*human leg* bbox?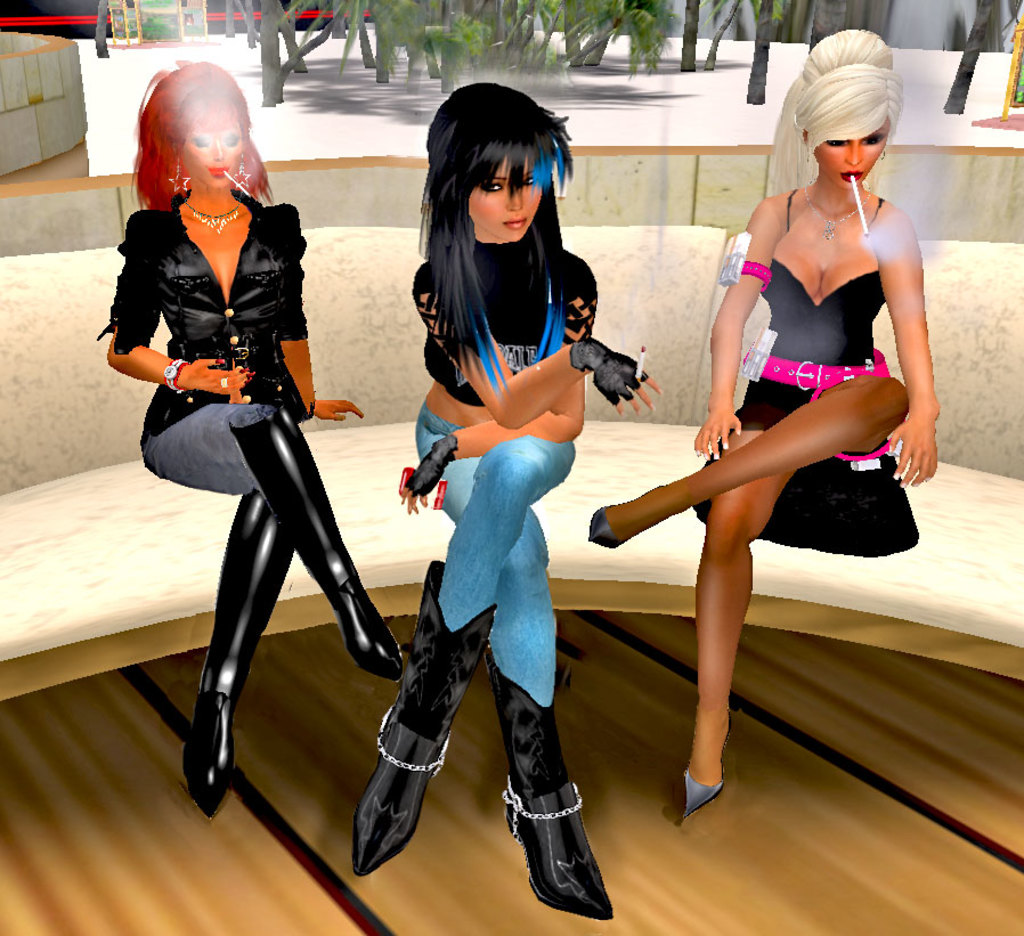
x1=160, y1=389, x2=409, y2=668
